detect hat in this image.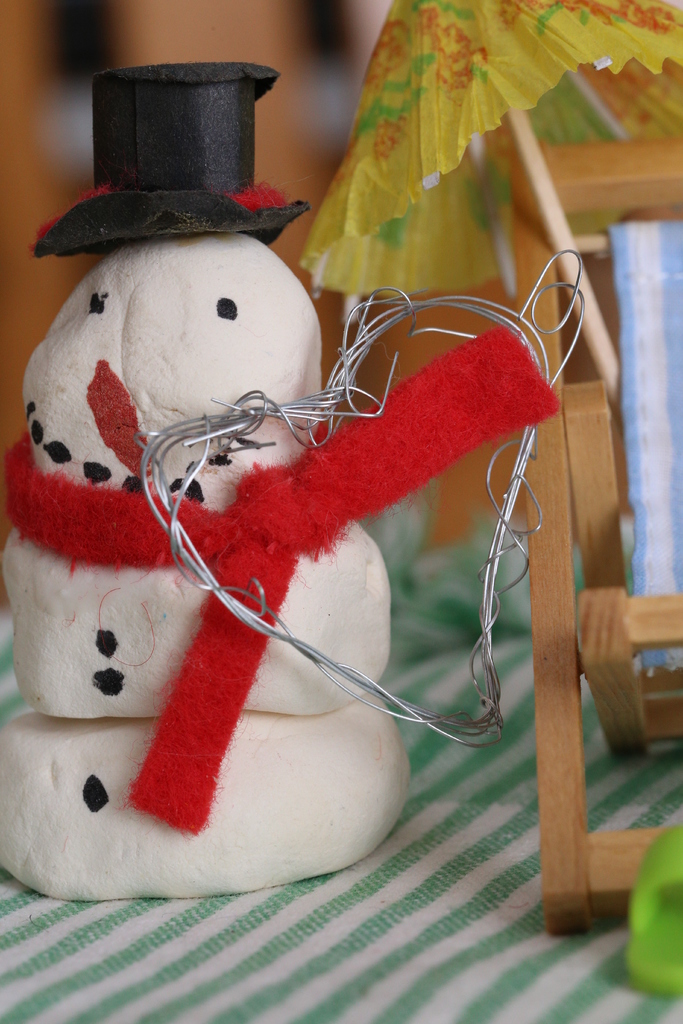
Detection: {"x1": 35, "y1": 64, "x2": 312, "y2": 255}.
